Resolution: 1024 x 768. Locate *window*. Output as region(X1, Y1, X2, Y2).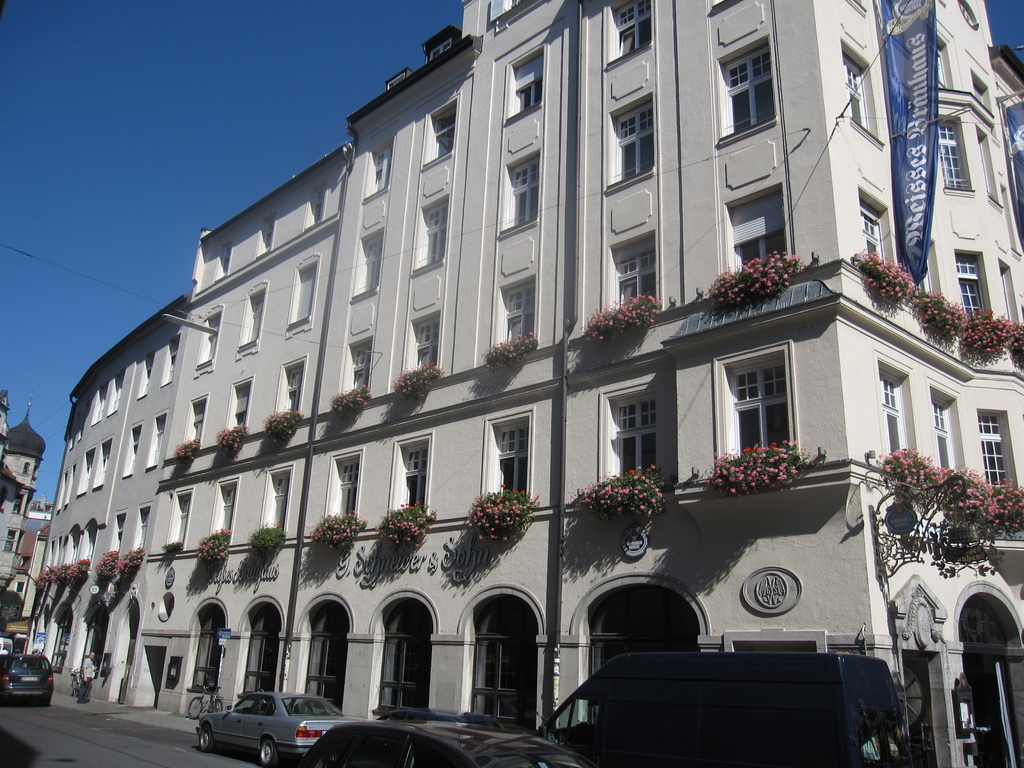
region(256, 193, 280, 255).
